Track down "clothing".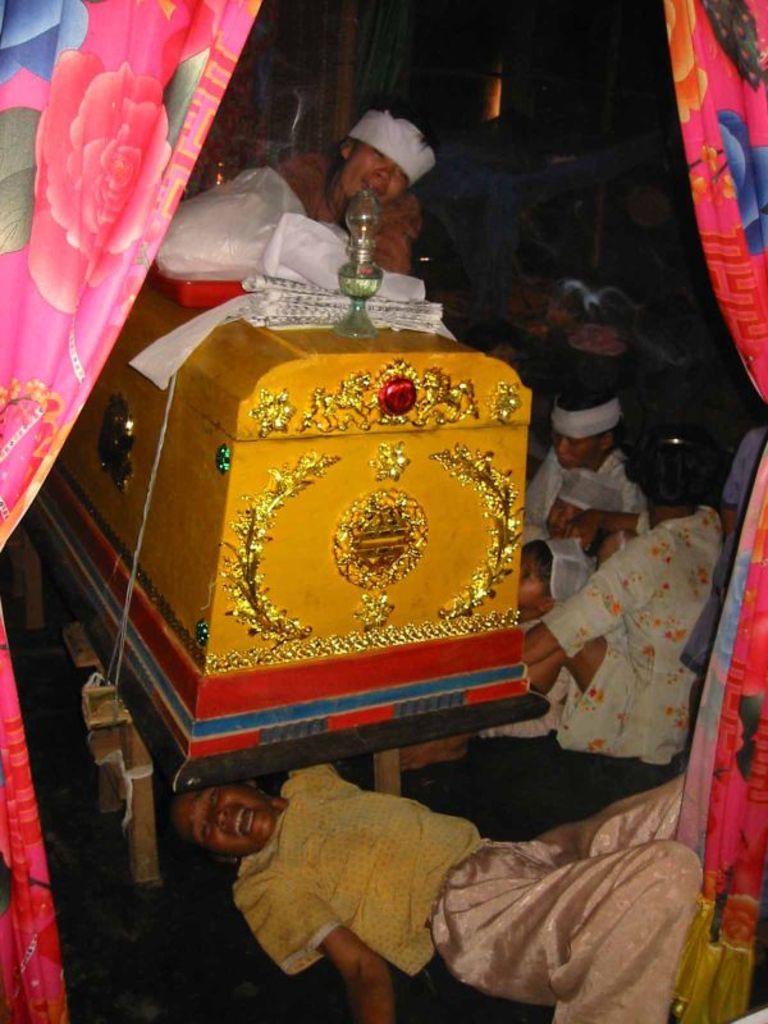
Tracked to pyautogui.locateOnScreen(271, 145, 424, 260).
